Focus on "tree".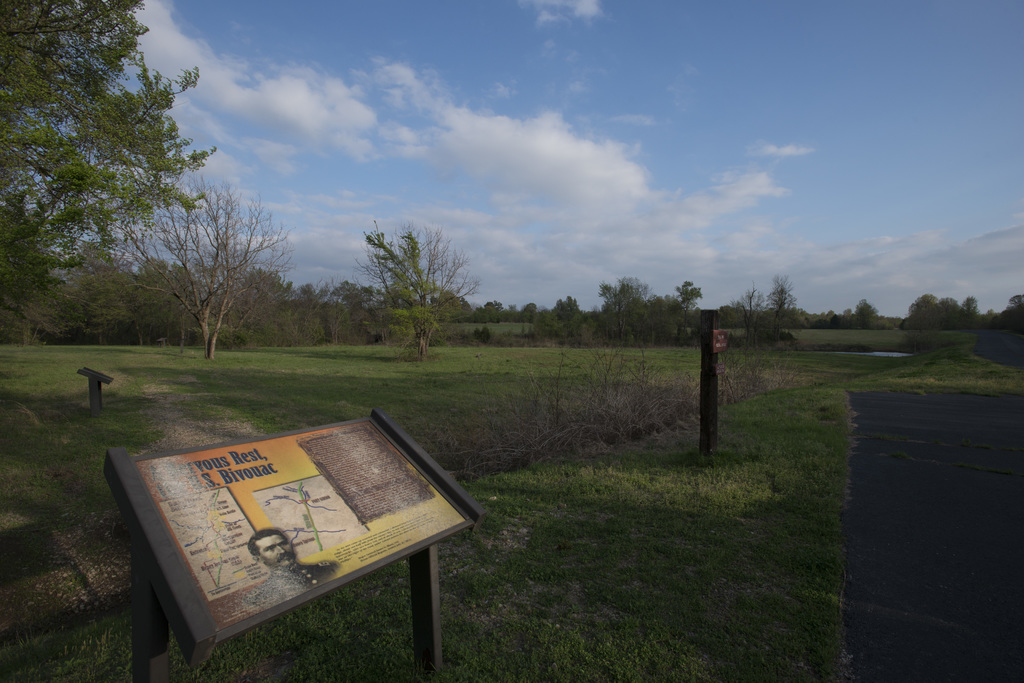
Focused at [x1=998, y1=291, x2=1023, y2=334].
